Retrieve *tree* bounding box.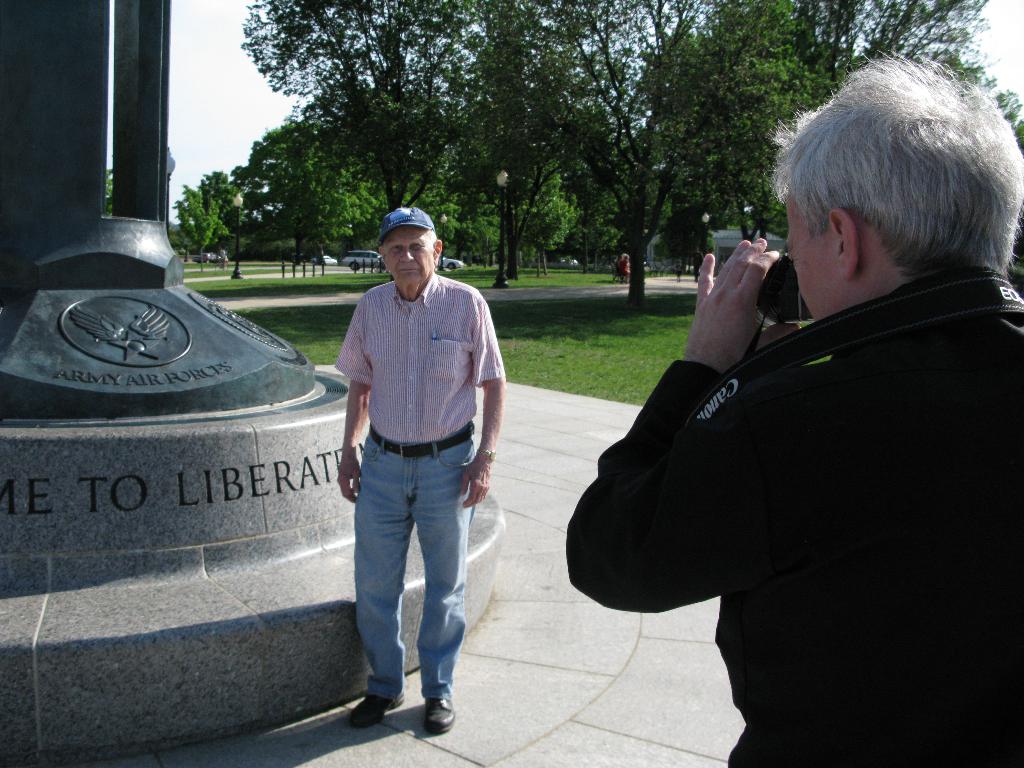
Bounding box: bbox(575, 182, 641, 260).
